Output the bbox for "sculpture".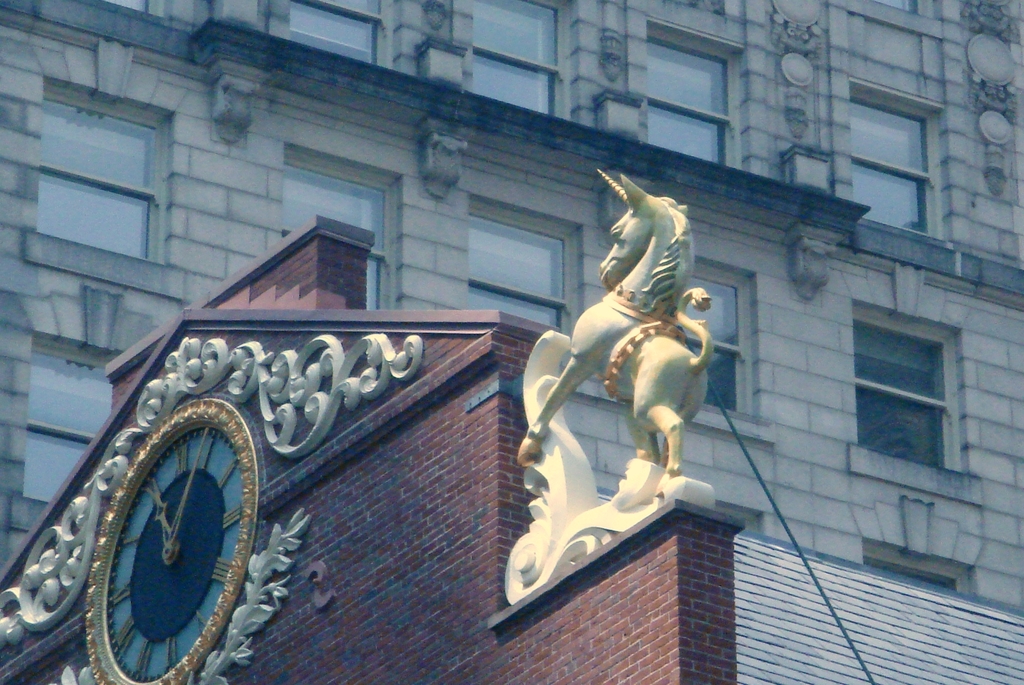
pyautogui.locateOnScreen(483, 168, 736, 627).
